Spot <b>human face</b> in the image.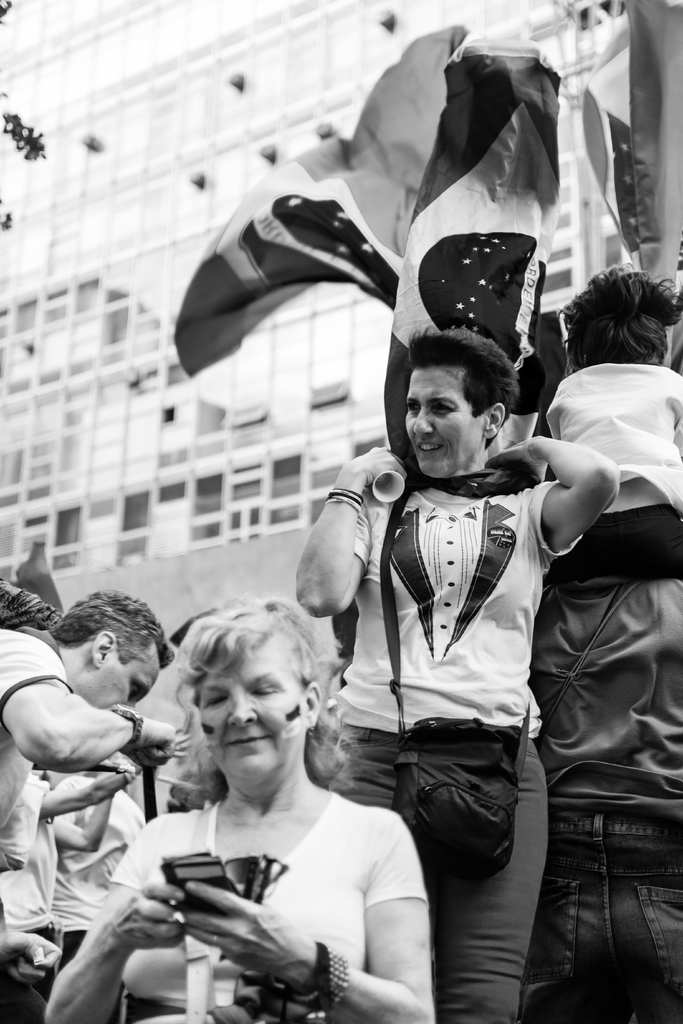
<b>human face</b> found at (x1=73, y1=637, x2=160, y2=711).
